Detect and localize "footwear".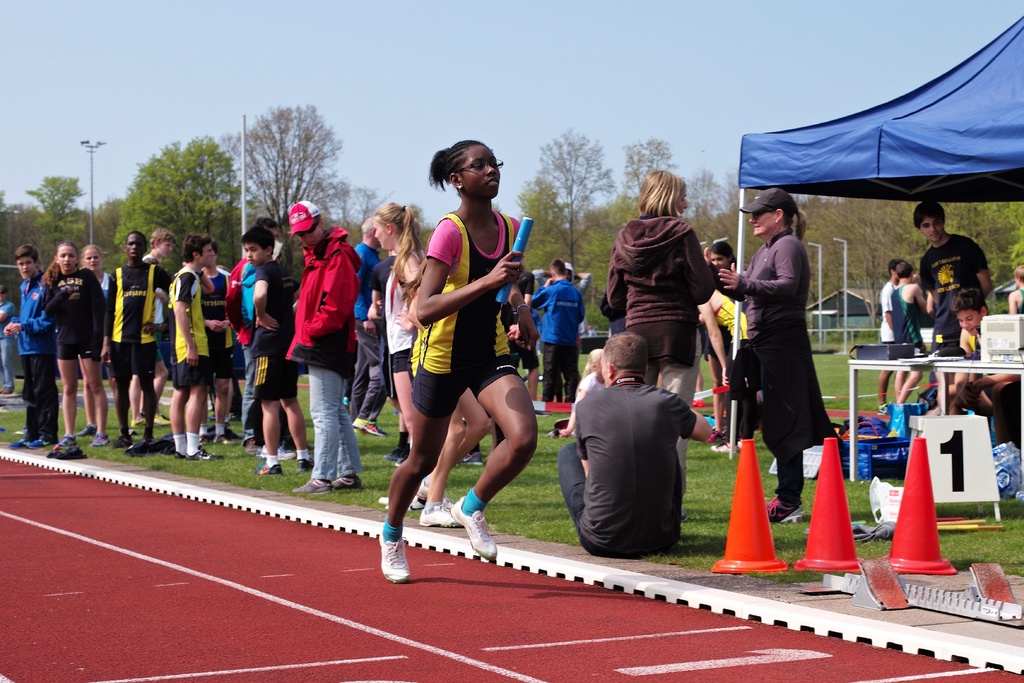
Localized at rect(117, 432, 136, 449).
